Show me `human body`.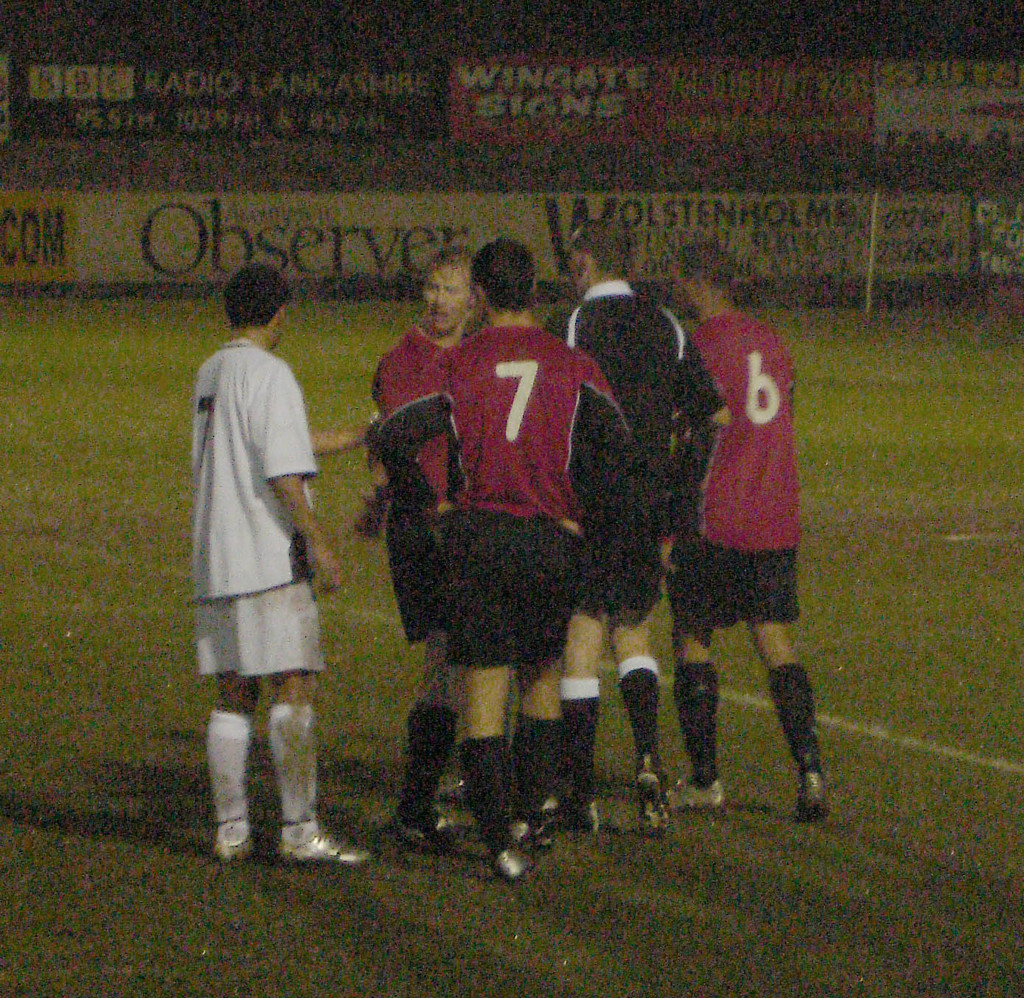
`human body` is here: box=[426, 242, 628, 864].
